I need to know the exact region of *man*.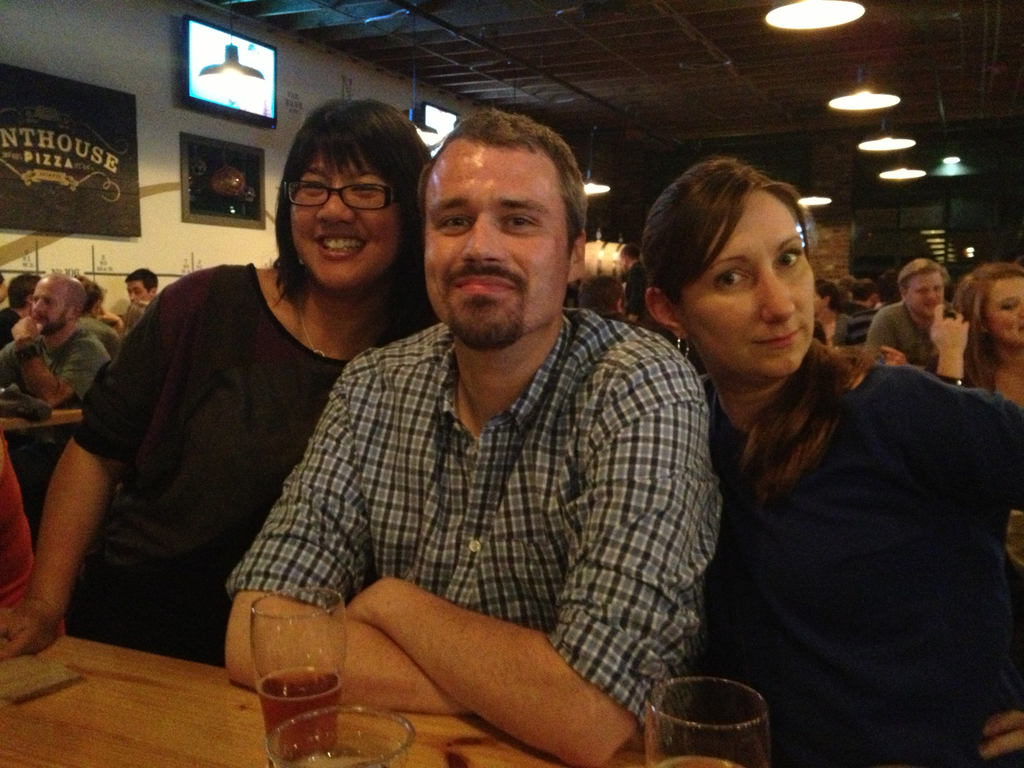
Region: bbox=[0, 272, 109, 406].
